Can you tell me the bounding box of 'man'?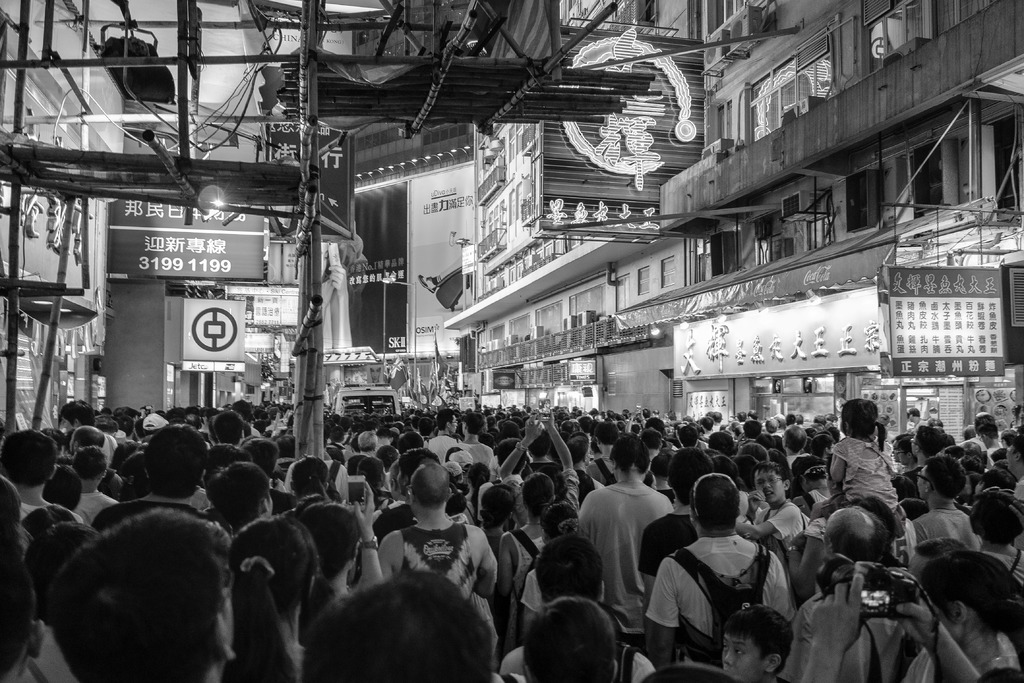
bbox=[66, 444, 122, 525].
